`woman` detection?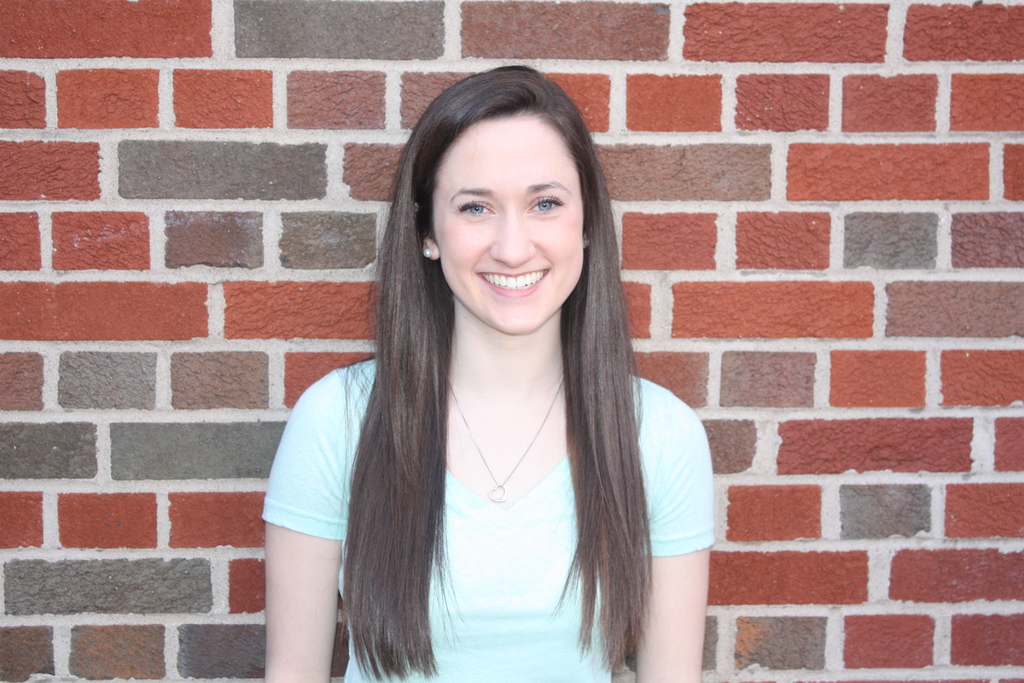
bbox=[242, 70, 722, 682]
